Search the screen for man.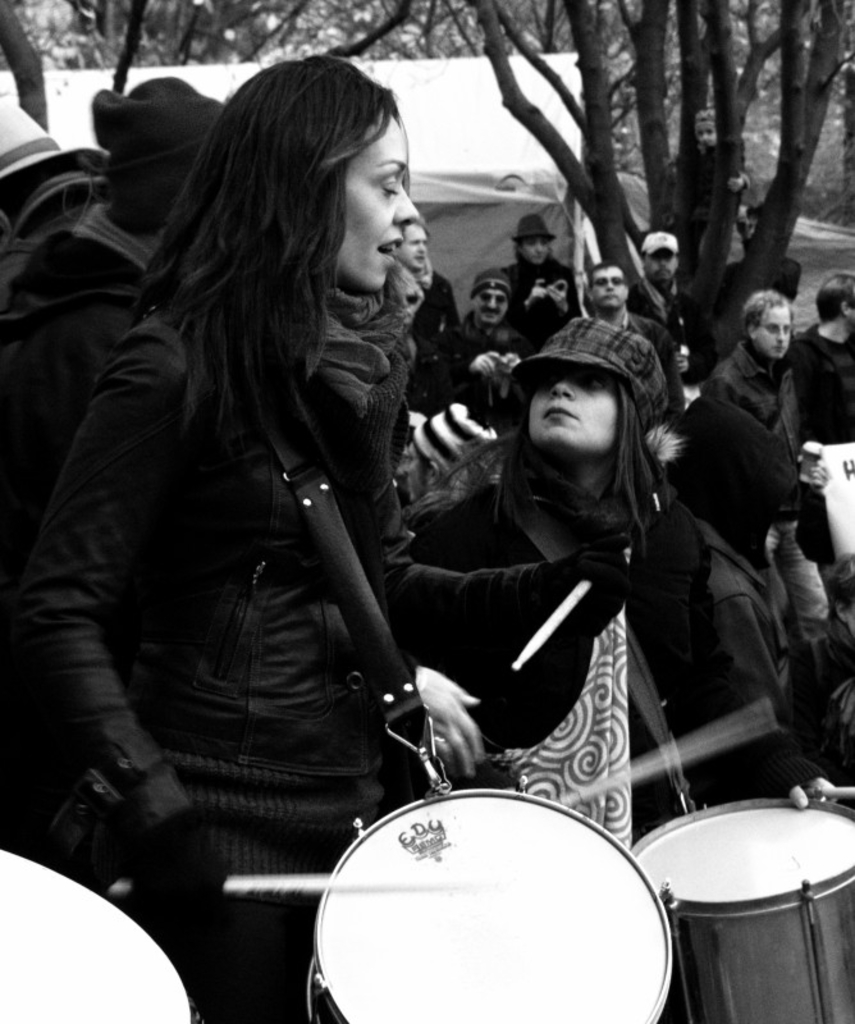
Found at 792, 266, 854, 456.
